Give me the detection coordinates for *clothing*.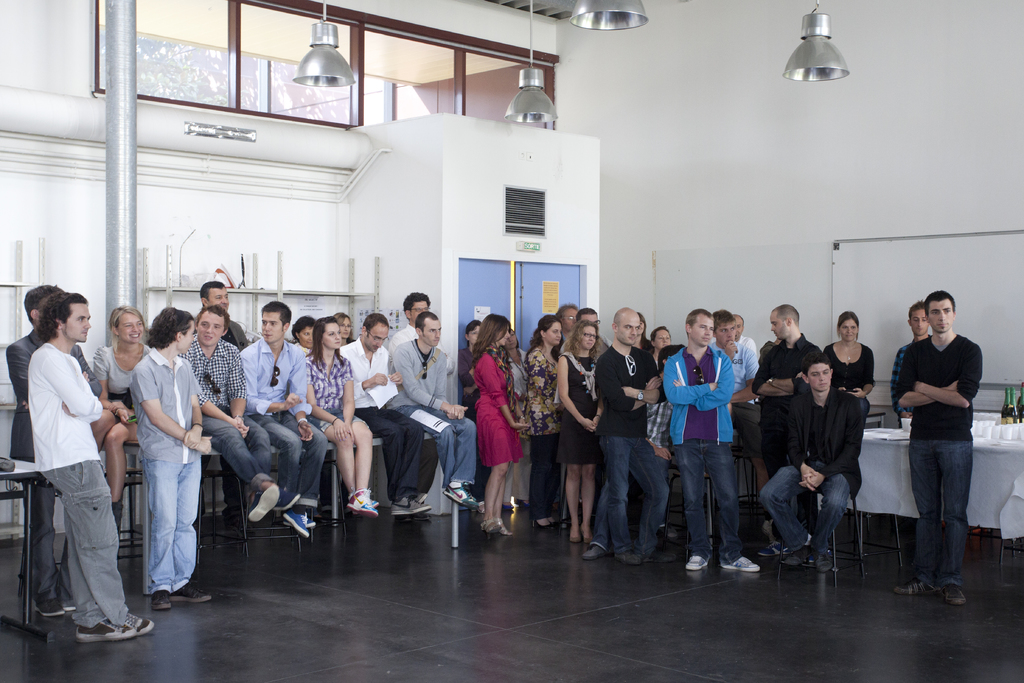
(x1=303, y1=350, x2=369, y2=432).
